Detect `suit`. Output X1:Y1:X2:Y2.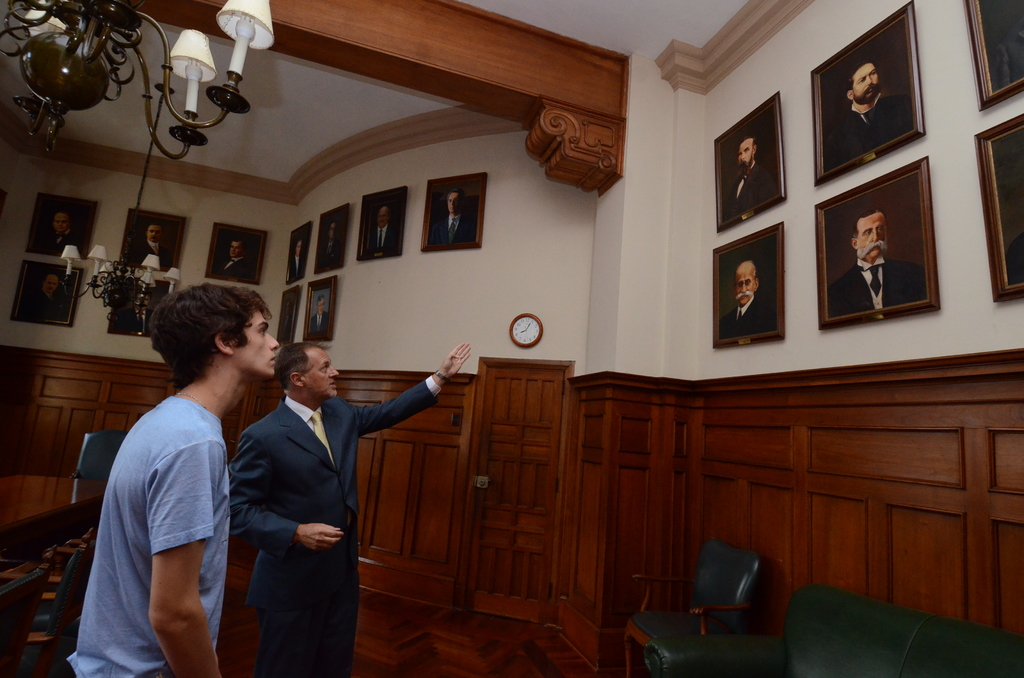
723:164:776:222.
